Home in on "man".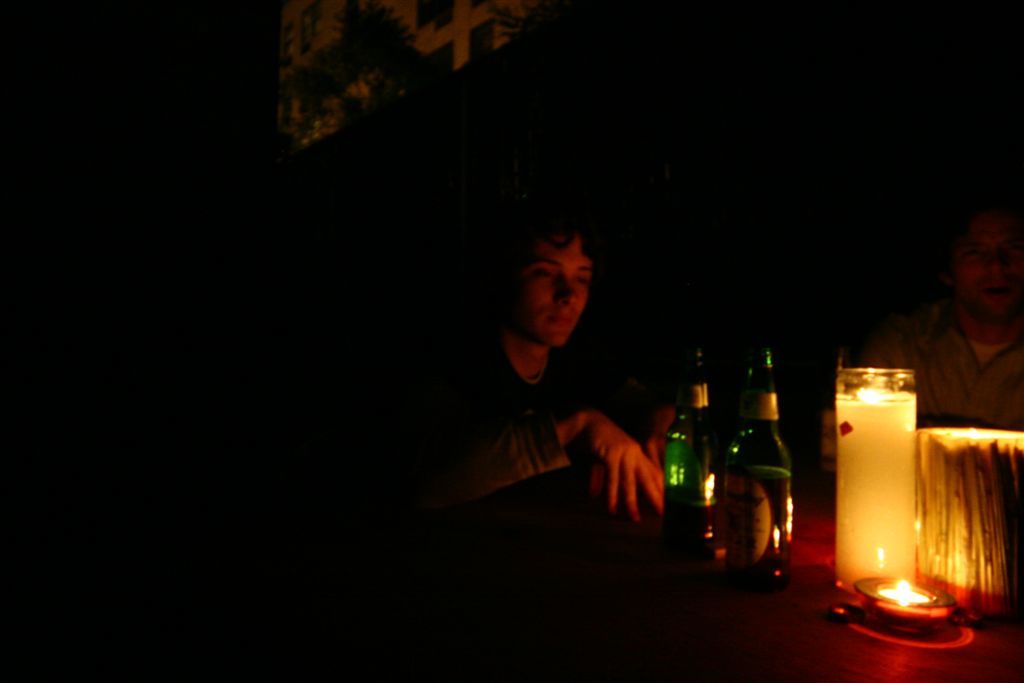
Homed in at 423, 204, 690, 566.
